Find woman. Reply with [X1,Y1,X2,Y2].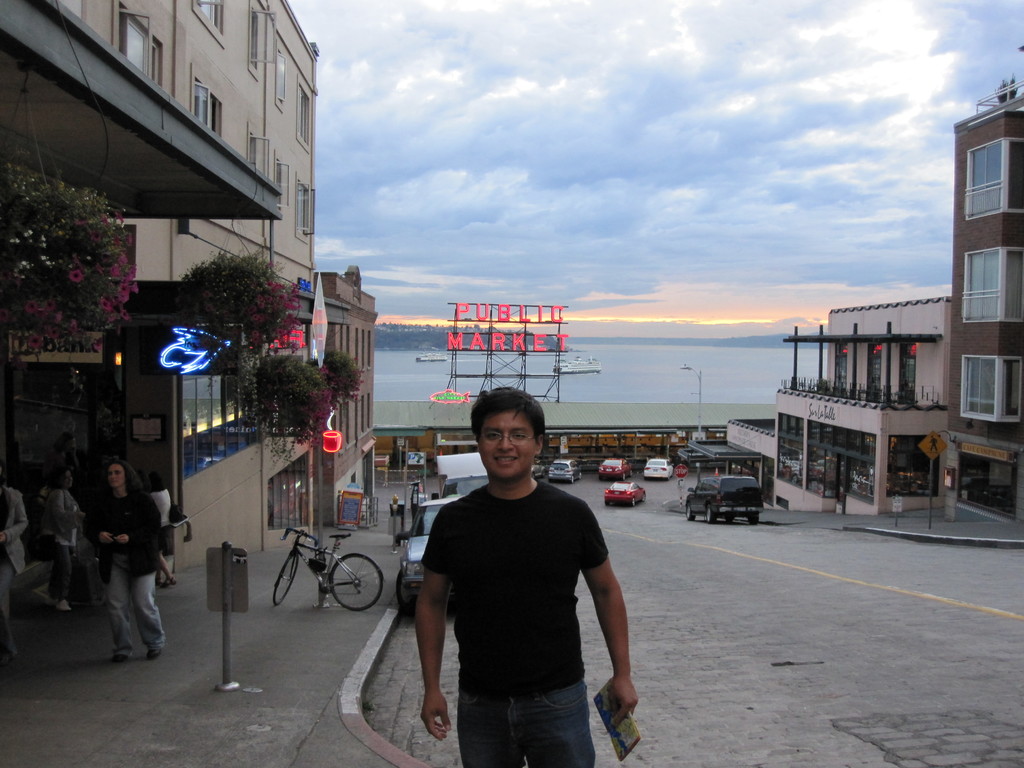
[83,436,184,666].
